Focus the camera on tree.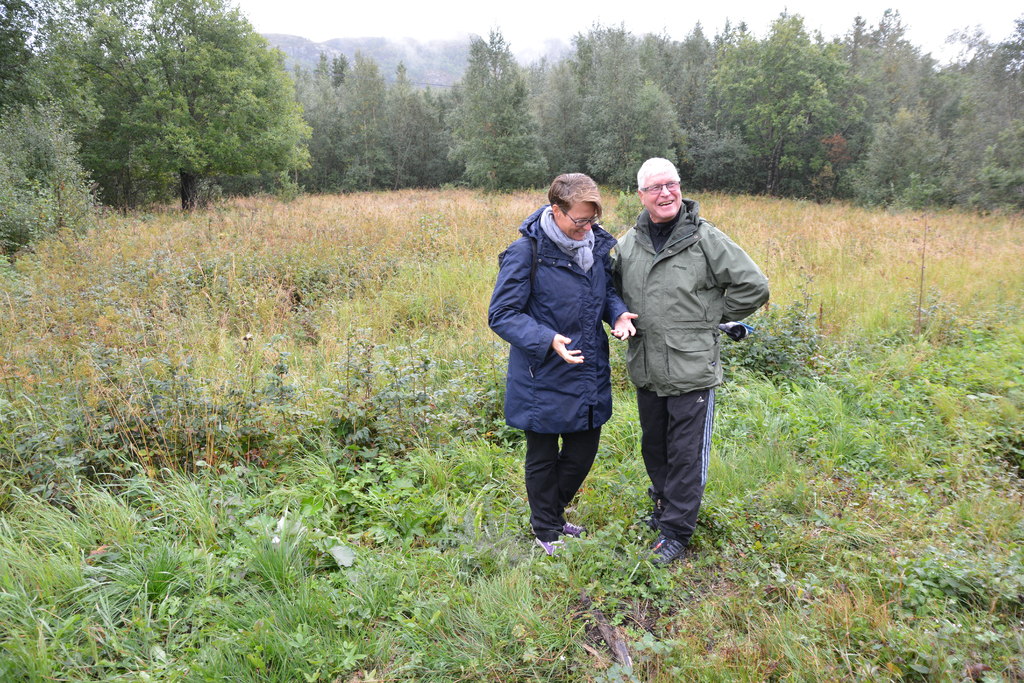
Focus region: detection(872, 4, 1023, 207).
